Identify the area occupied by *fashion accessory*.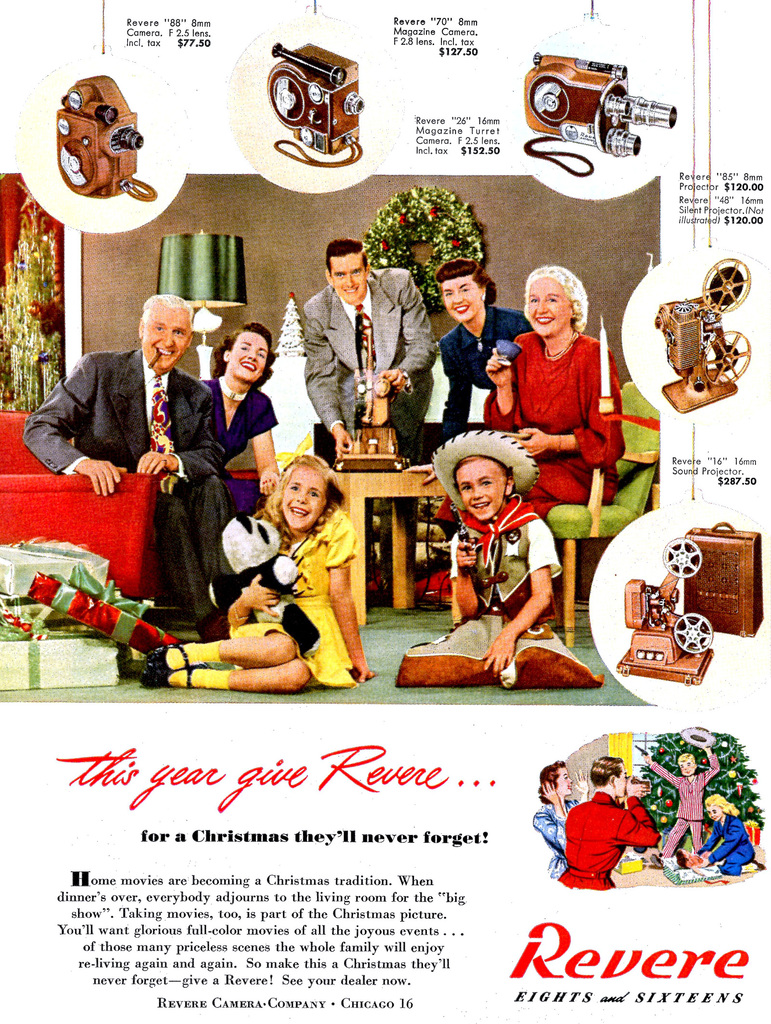
Area: x1=558, y1=435, x2=563, y2=451.
